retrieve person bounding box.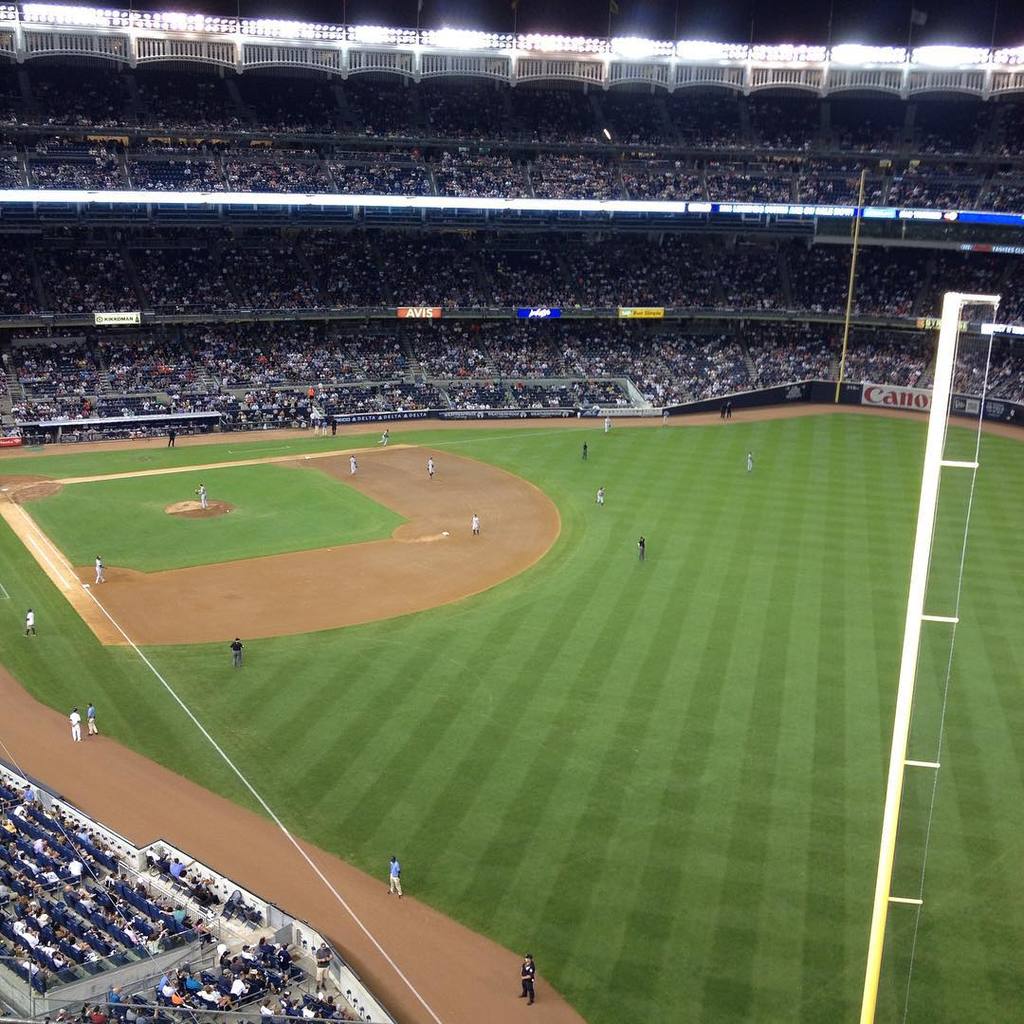
Bounding box: Rect(517, 951, 537, 1003).
